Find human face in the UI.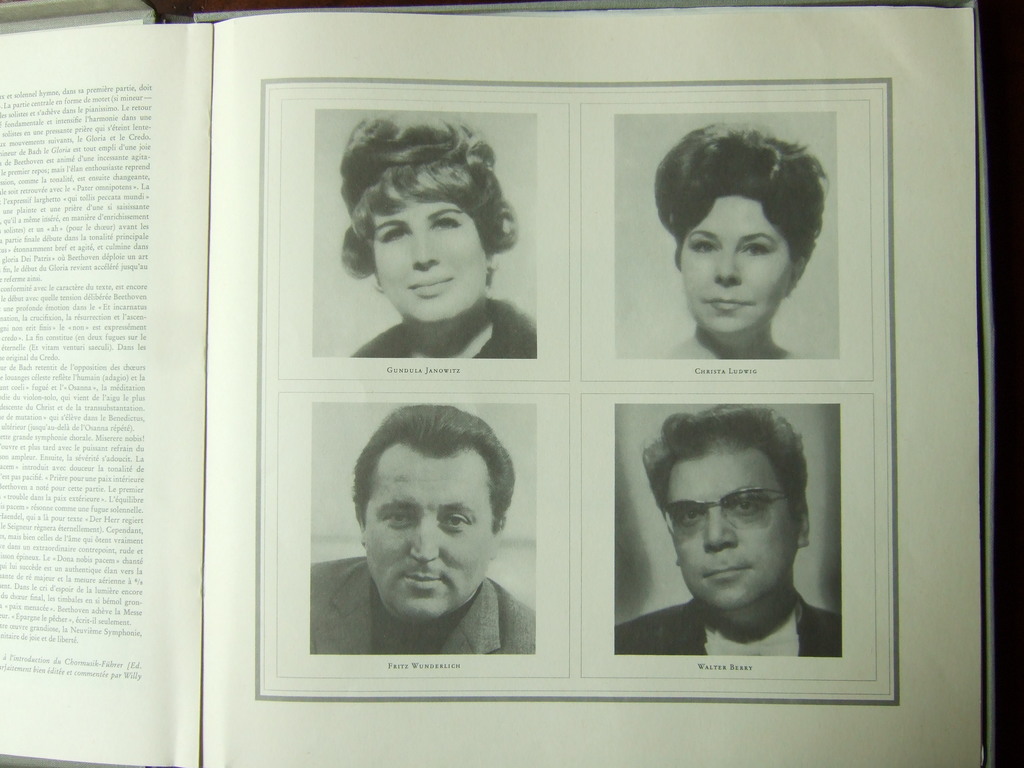
UI element at 662,442,796,611.
